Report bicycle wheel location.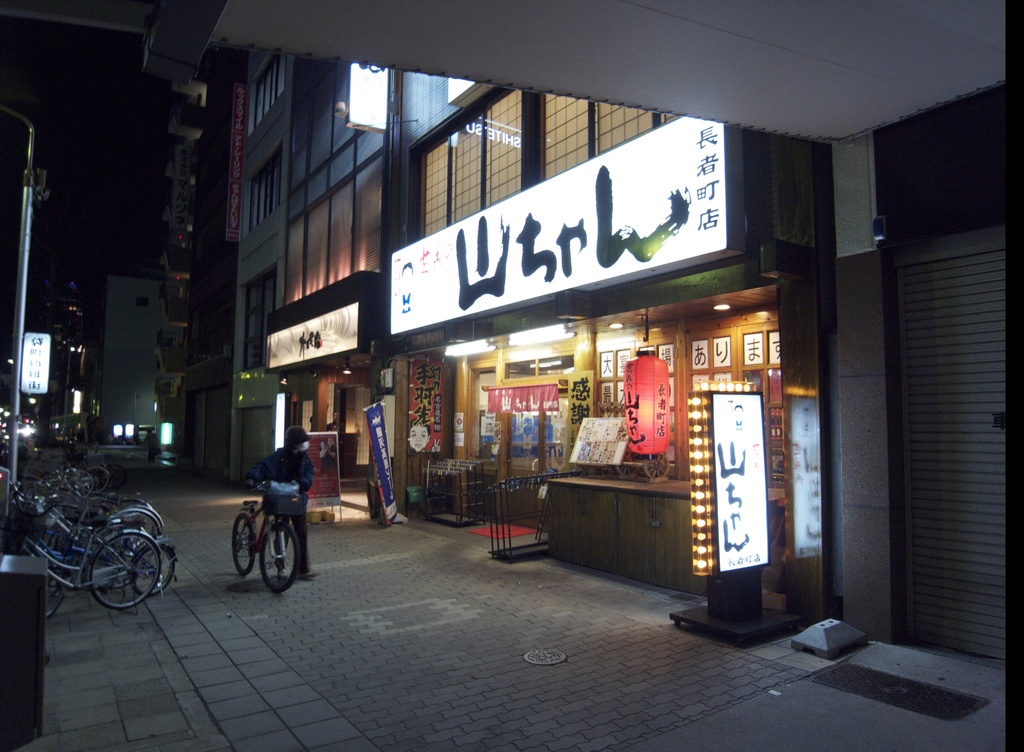
Report: 86,468,111,495.
